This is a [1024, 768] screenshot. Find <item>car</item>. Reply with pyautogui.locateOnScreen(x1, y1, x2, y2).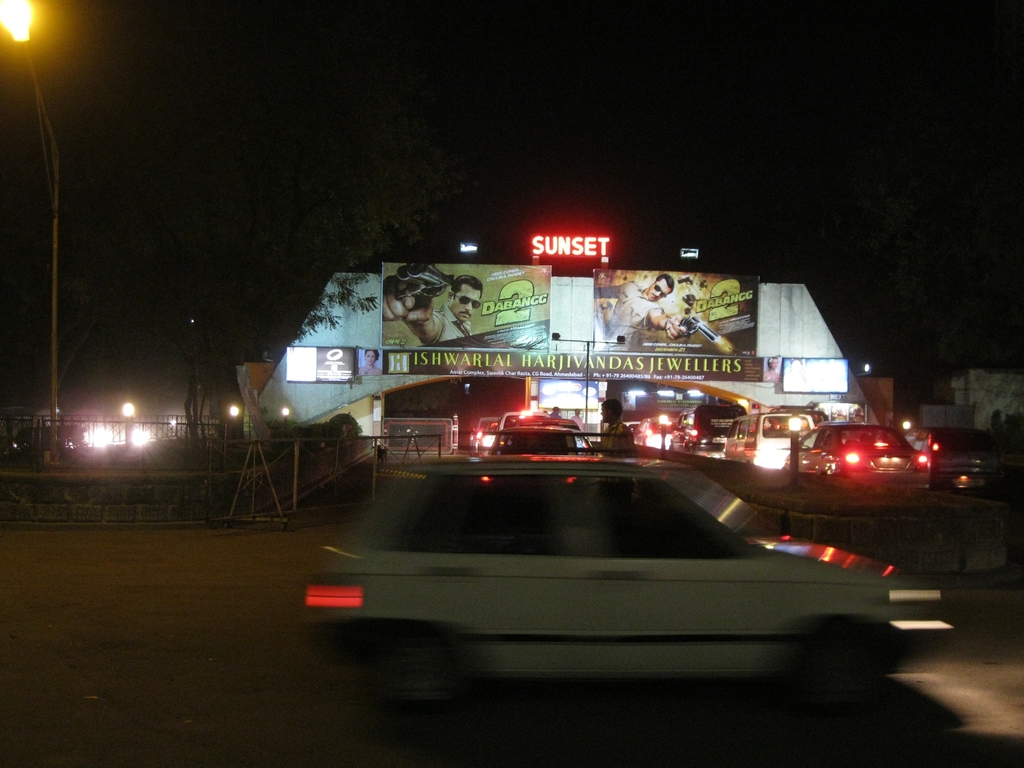
pyautogui.locateOnScreen(796, 424, 931, 493).
